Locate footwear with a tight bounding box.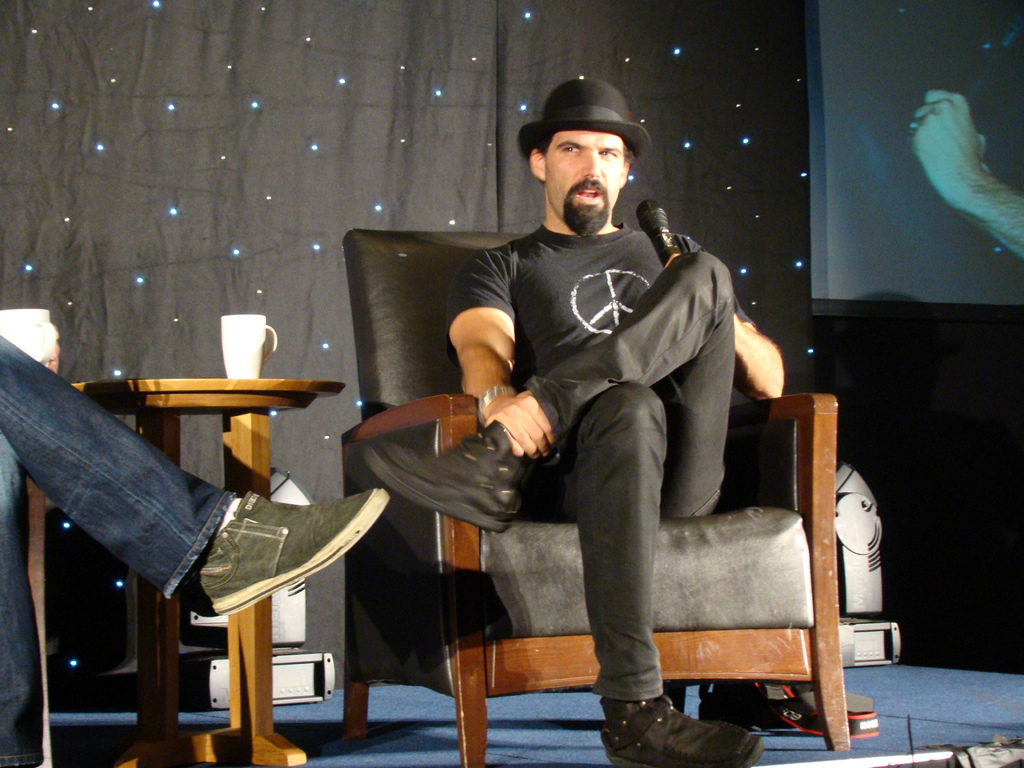
Rect(189, 486, 391, 616).
